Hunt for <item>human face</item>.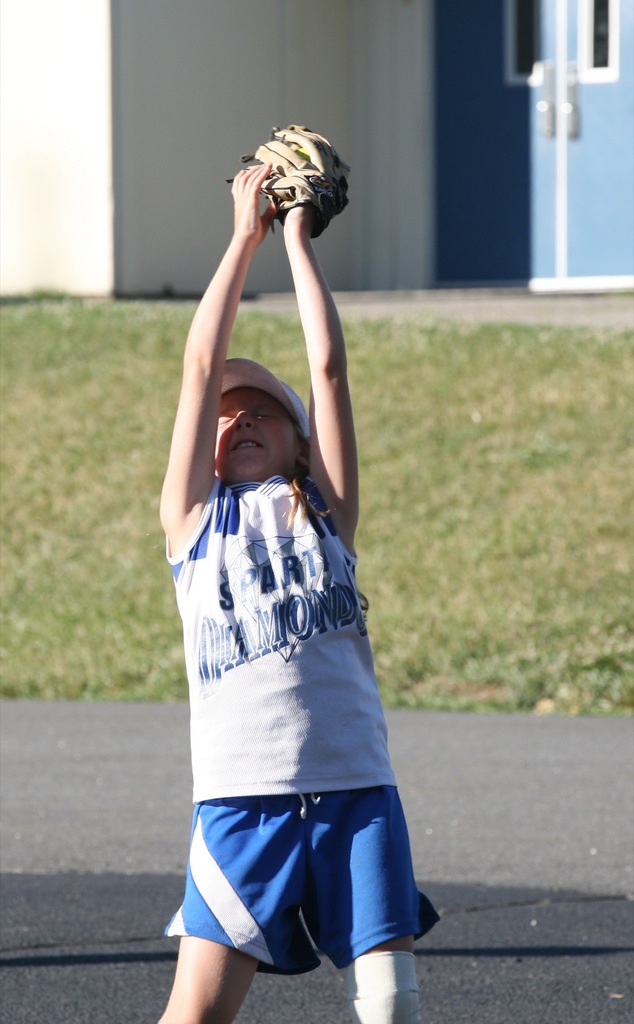
Hunted down at rect(219, 386, 299, 482).
